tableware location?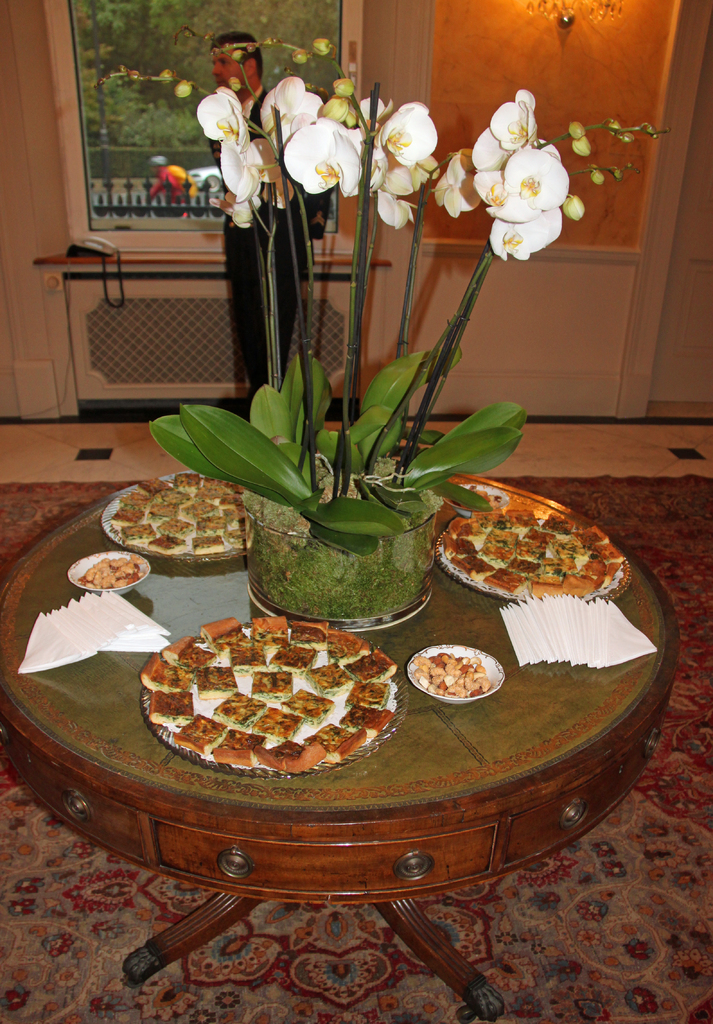
rect(140, 623, 411, 778)
